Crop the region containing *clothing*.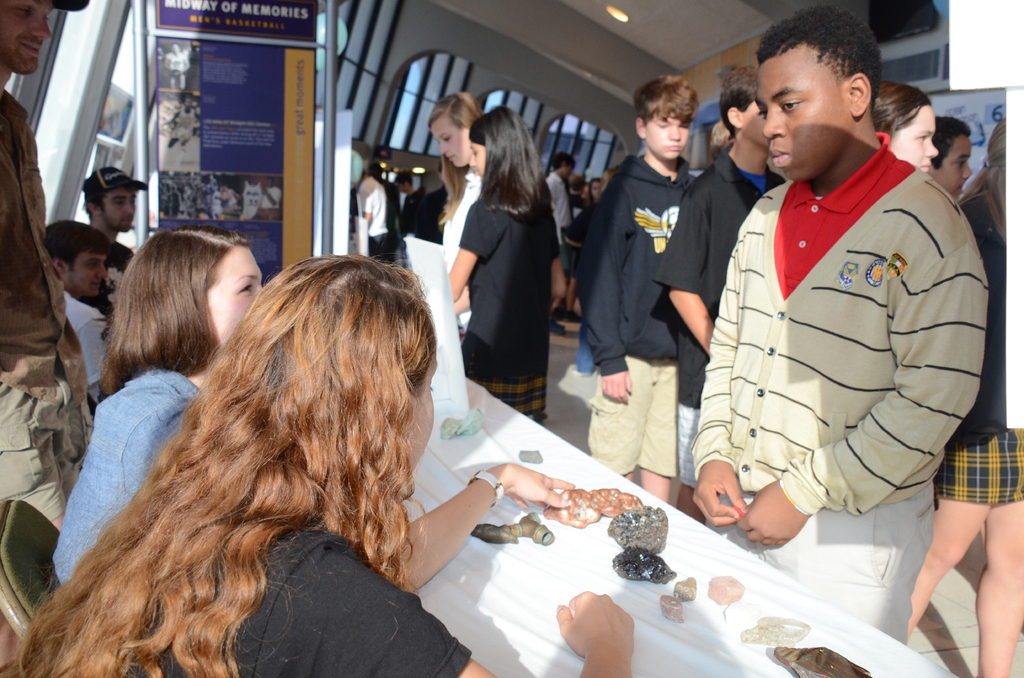
Crop region: l=934, t=185, r=1022, b=506.
